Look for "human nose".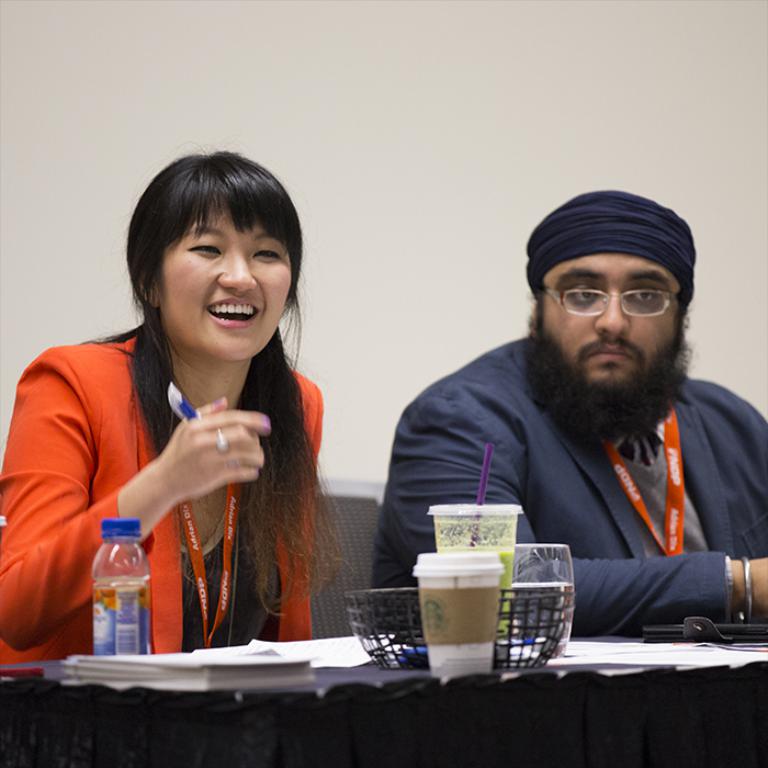
Found: BBox(215, 252, 257, 291).
